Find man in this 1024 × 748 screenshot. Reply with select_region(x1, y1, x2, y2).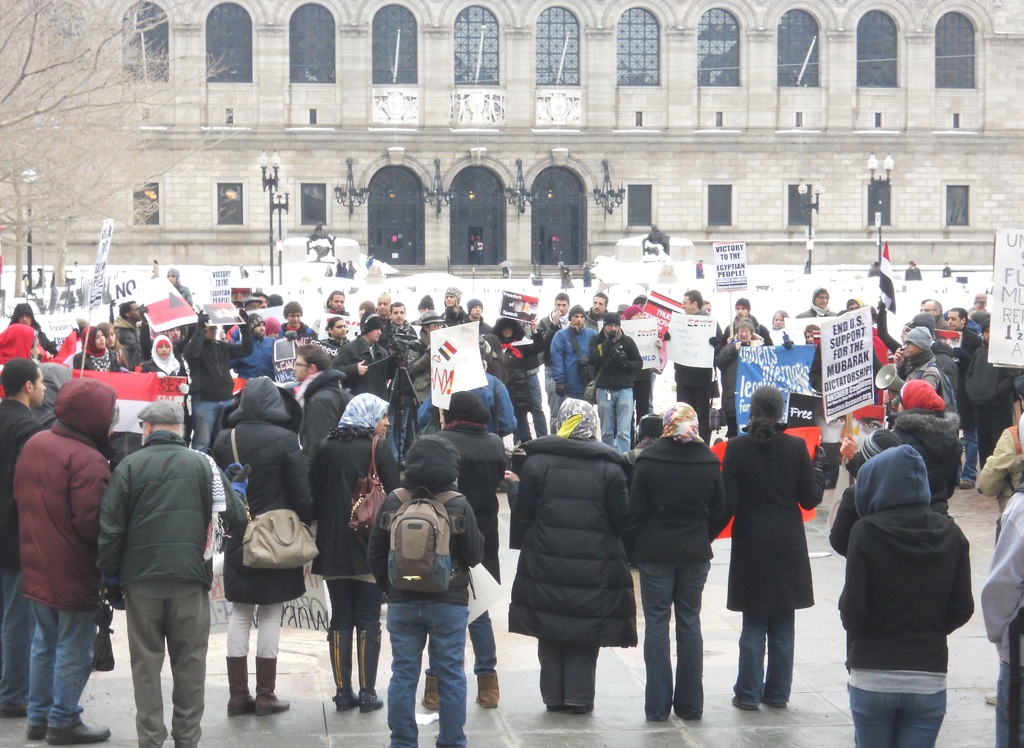
select_region(445, 288, 467, 321).
